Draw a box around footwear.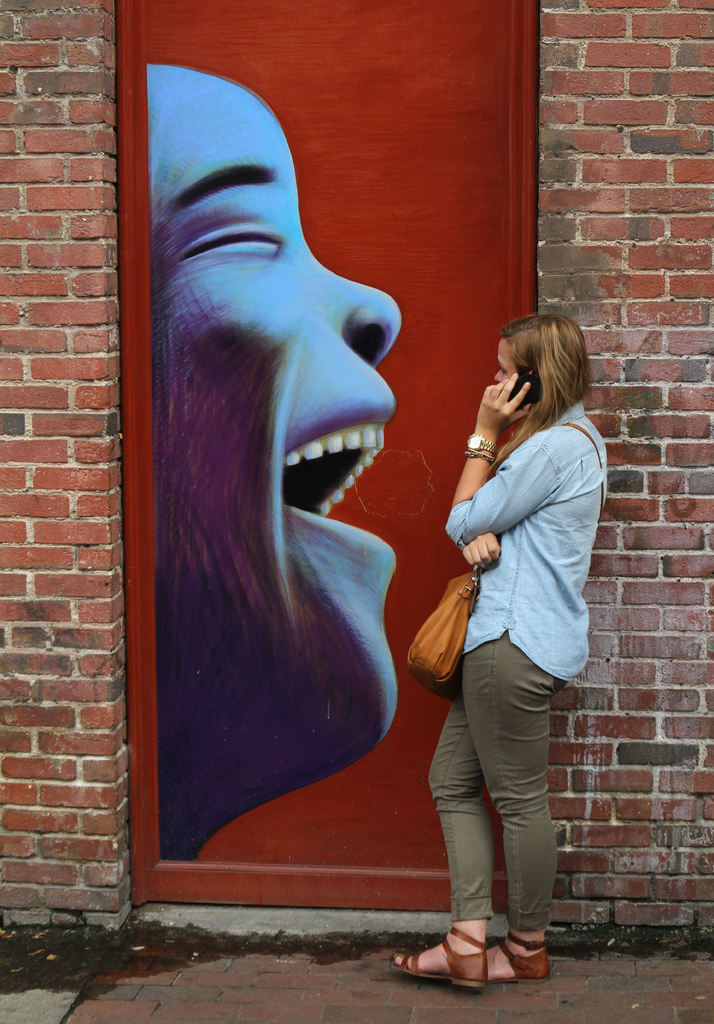
rect(393, 931, 485, 985).
